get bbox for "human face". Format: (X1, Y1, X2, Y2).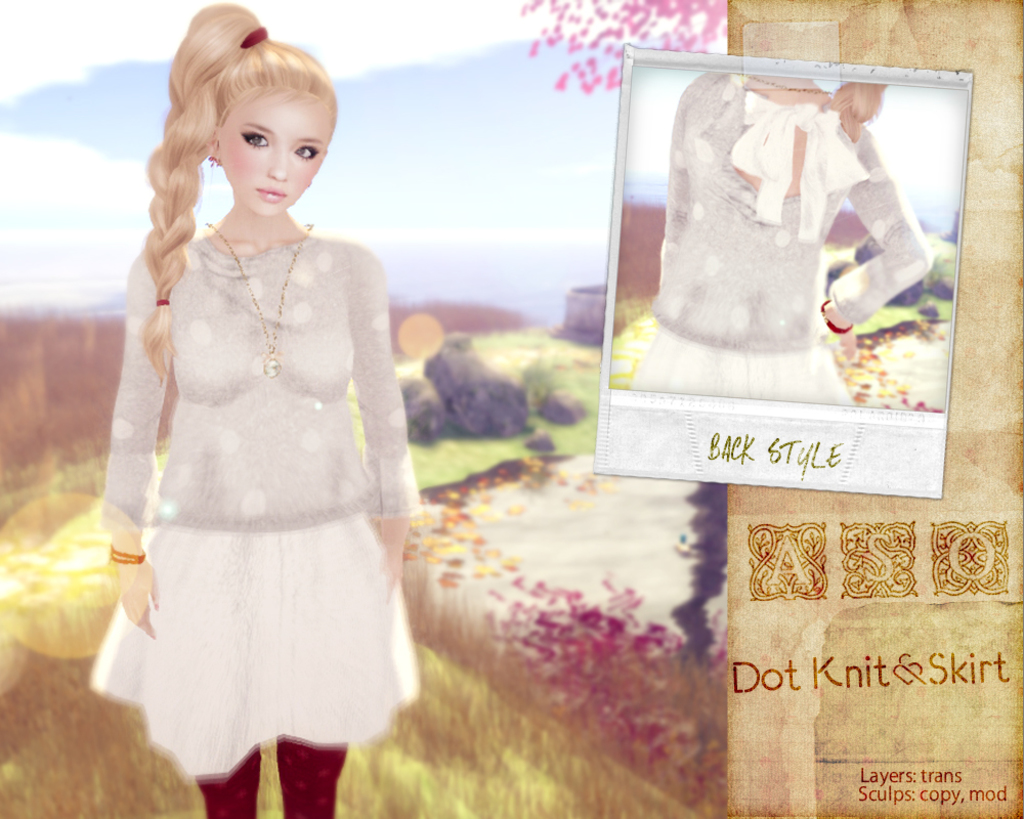
(213, 85, 331, 213).
